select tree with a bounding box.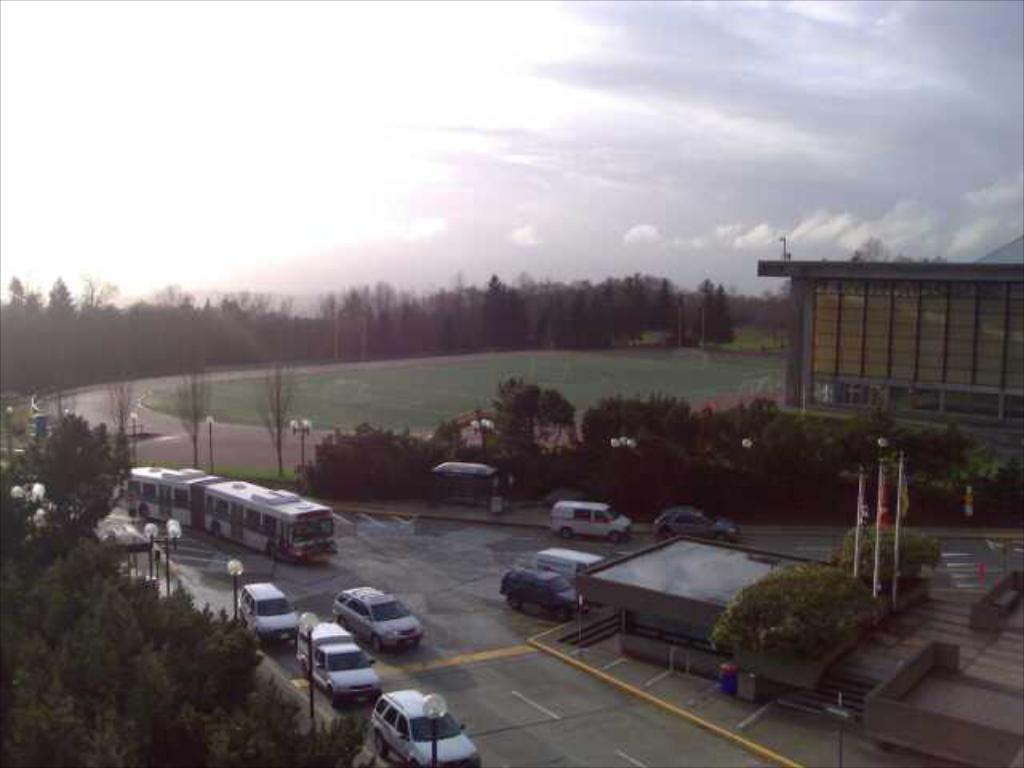
{"x1": 725, "y1": 565, "x2": 878, "y2": 659}.
